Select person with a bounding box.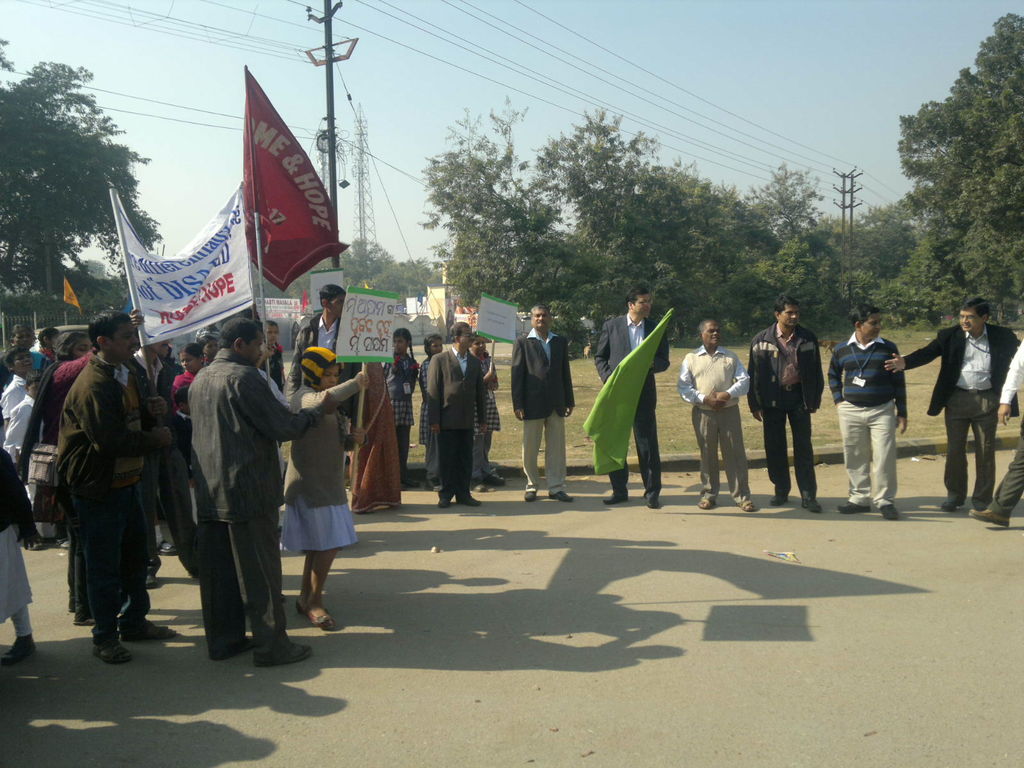
(172, 342, 203, 388).
